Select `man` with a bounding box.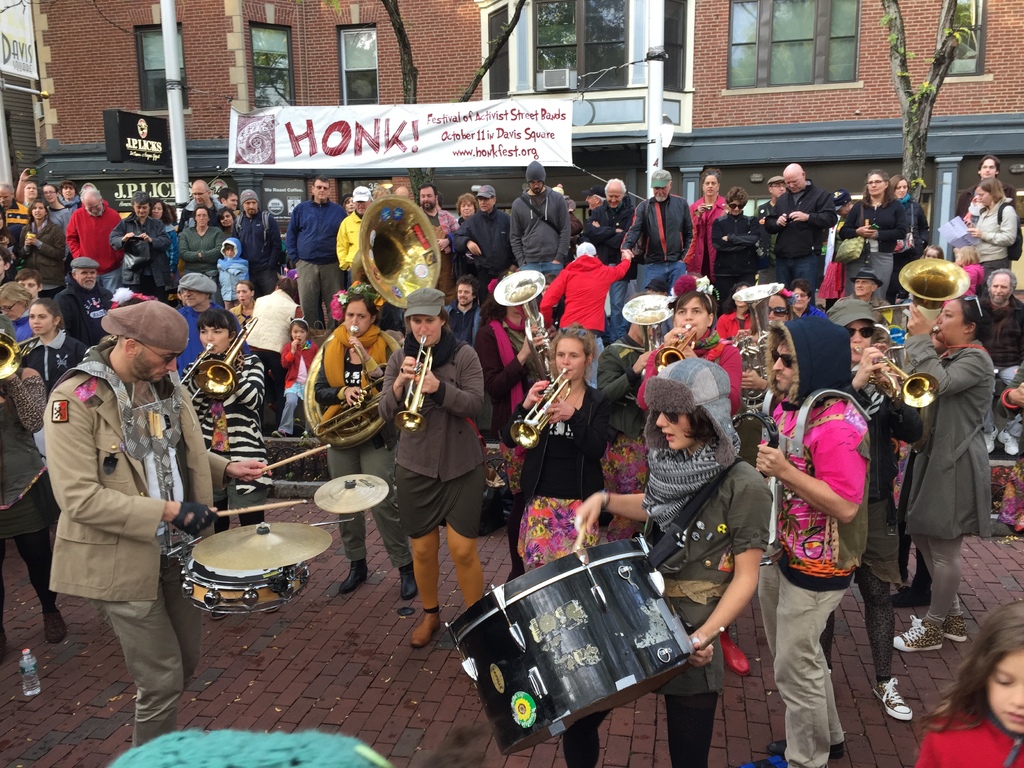
bbox(15, 167, 40, 204).
